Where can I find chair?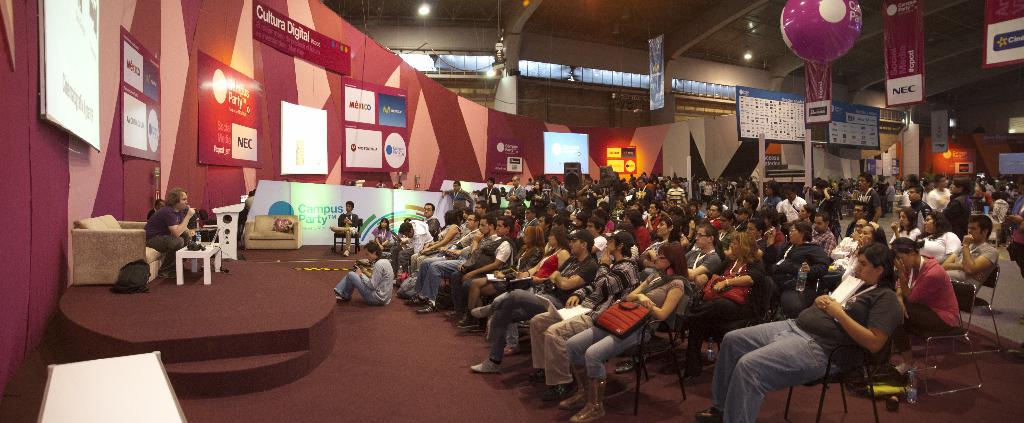
You can find it at box(661, 281, 781, 401).
